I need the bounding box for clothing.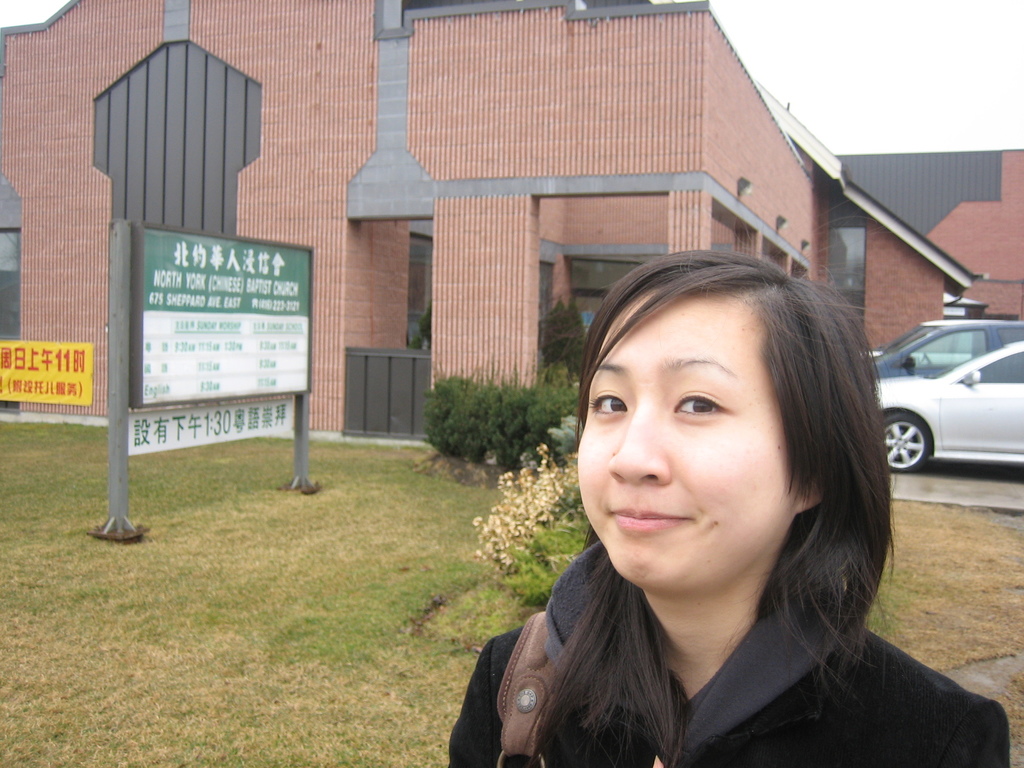
Here it is: <box>547,605,942,746</box>.
